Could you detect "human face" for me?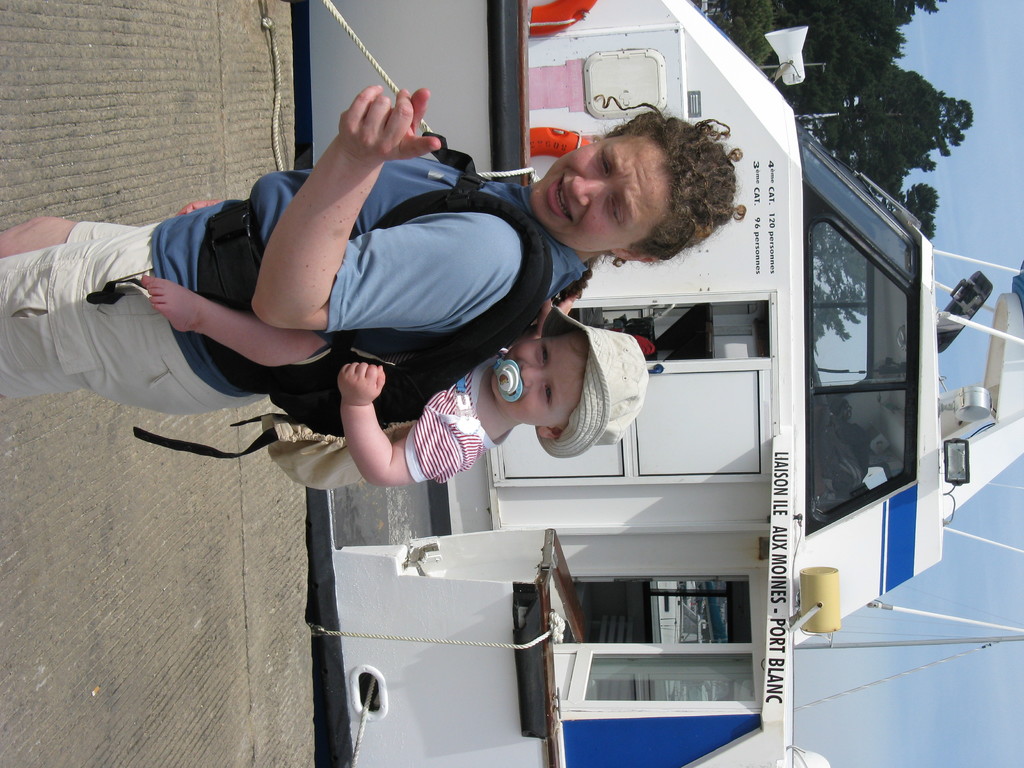
Detection result: 493 325 586 426.
